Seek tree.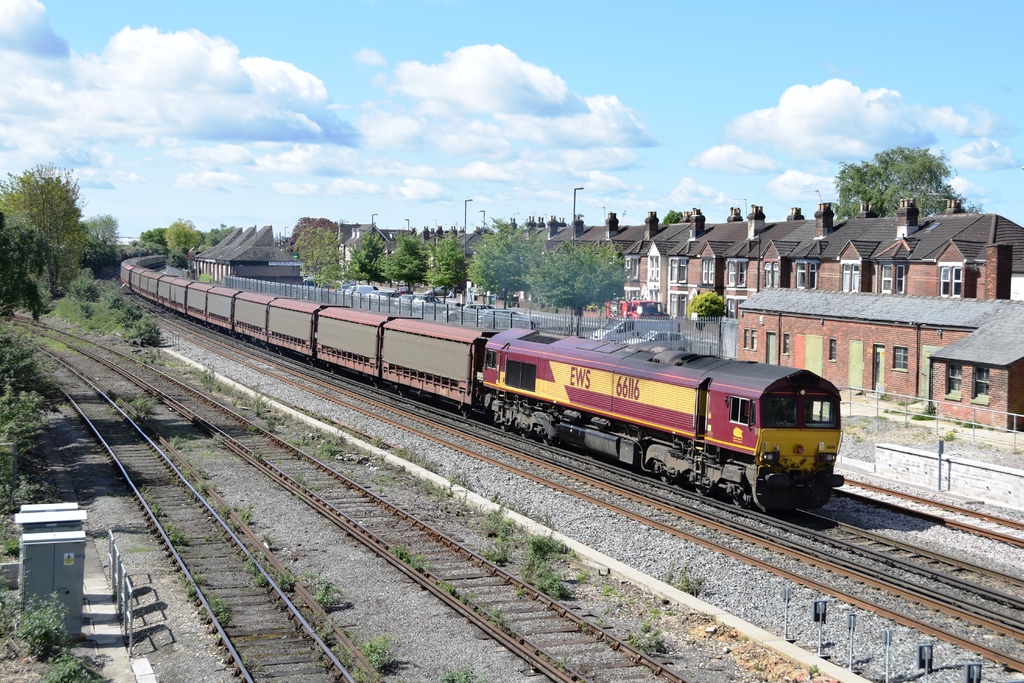
[659, 202, 686, 220].
